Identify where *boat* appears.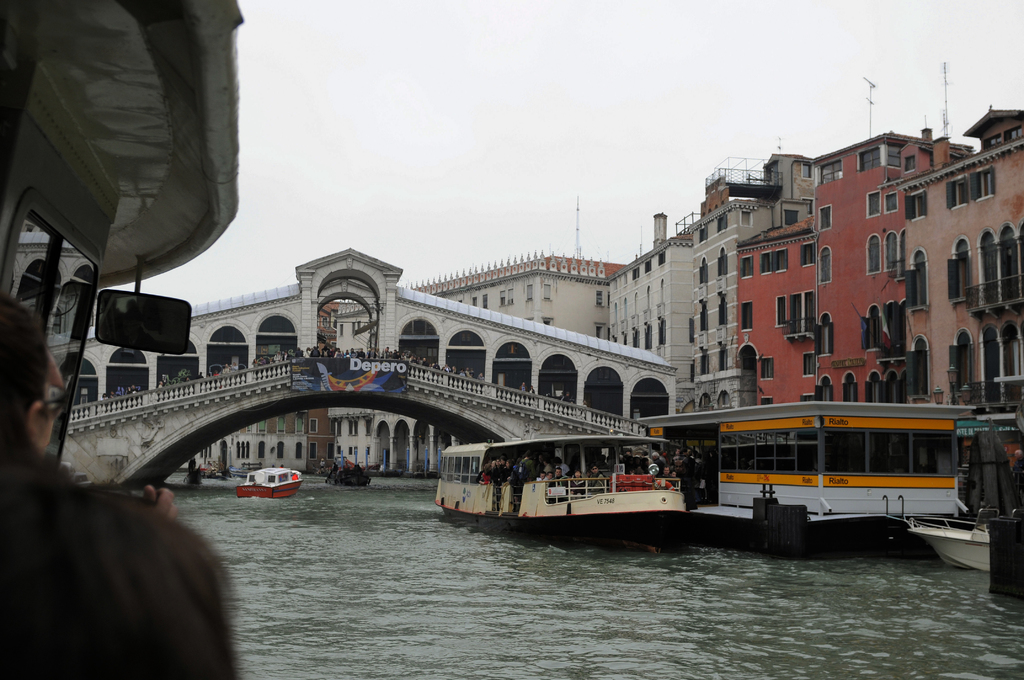
Appears at x1=236 y1=462 x2=312 y2=502.
